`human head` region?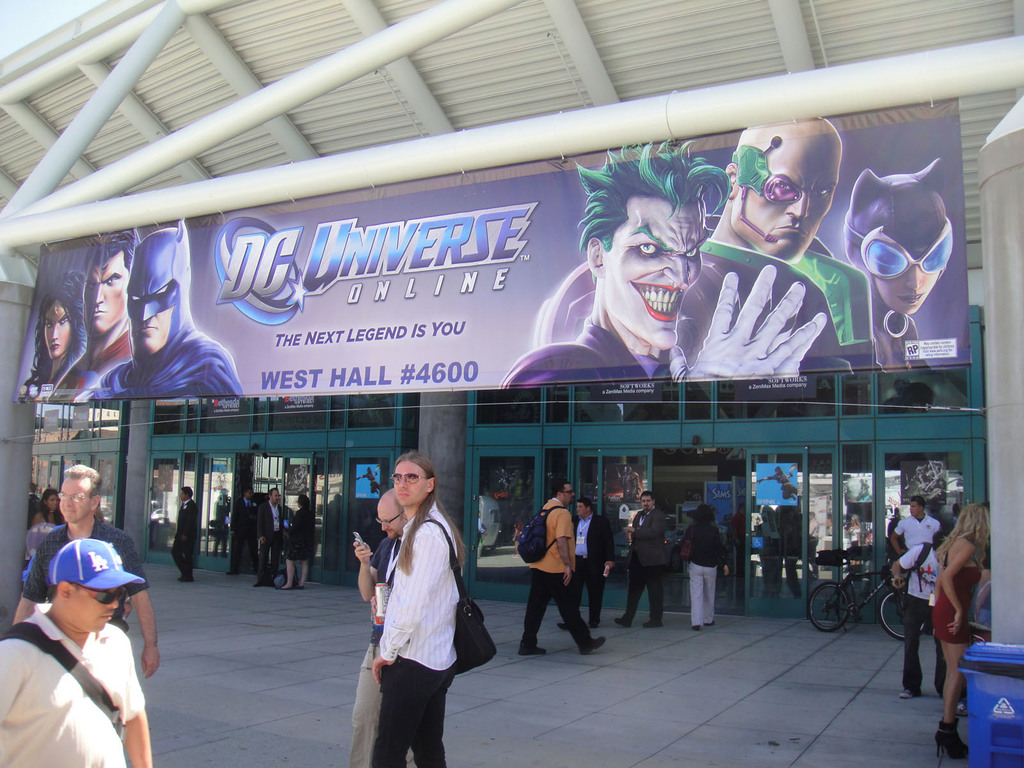
detection(391, 452, 436, 504)
